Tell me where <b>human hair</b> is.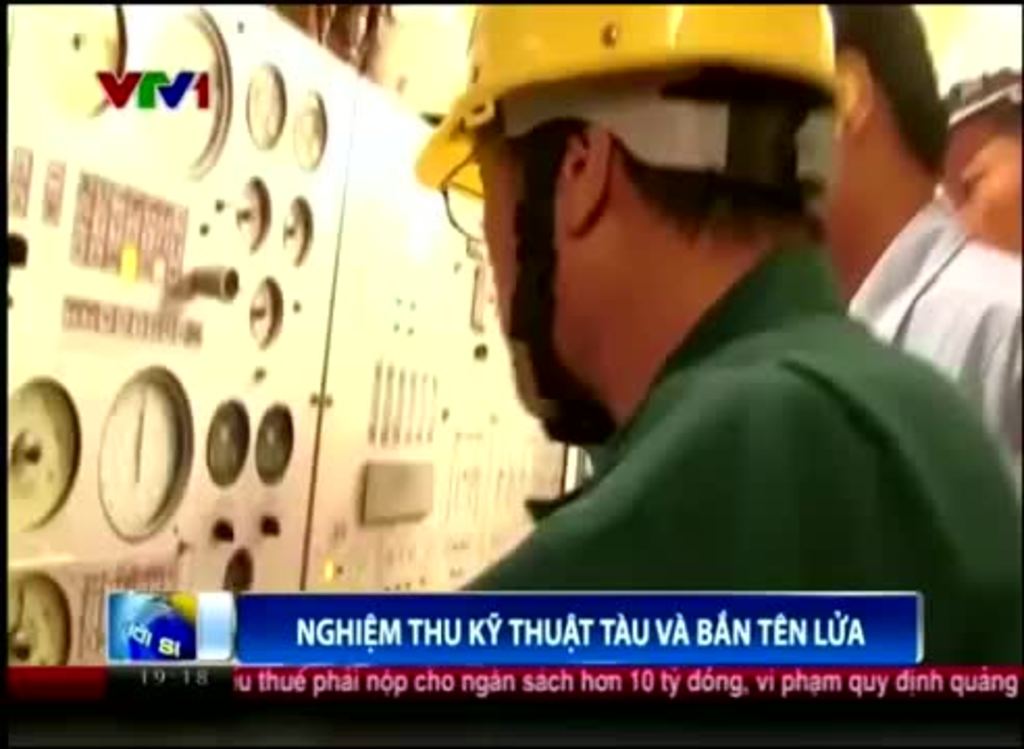
<b>human hair</b> is at bbox(826, 0, 959, 185).
